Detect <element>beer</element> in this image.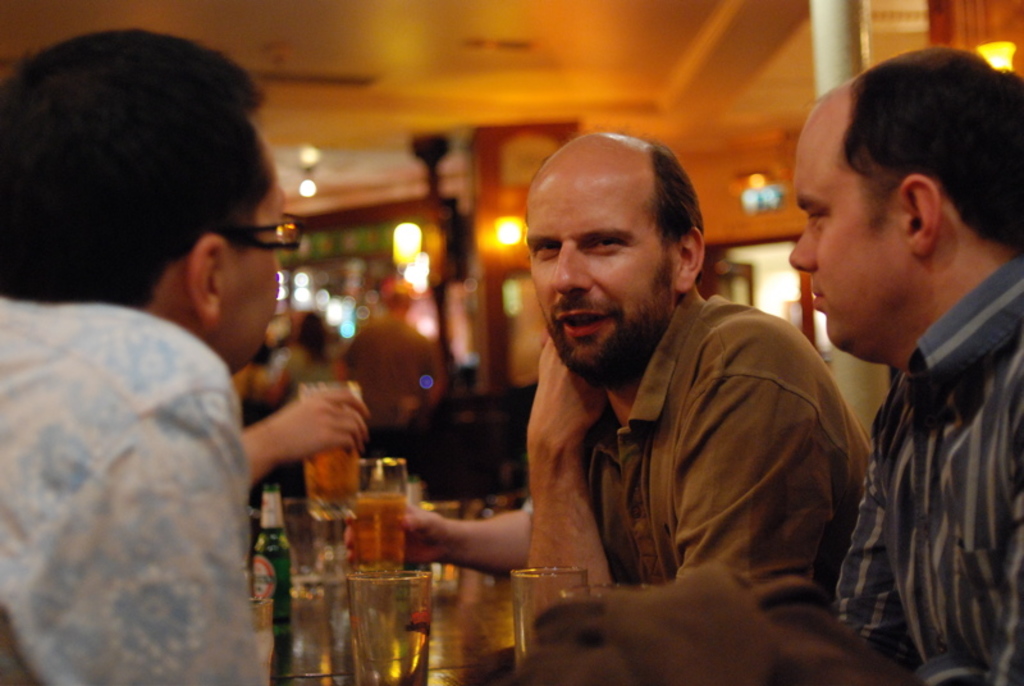
Detection: 244 474 300 645.
